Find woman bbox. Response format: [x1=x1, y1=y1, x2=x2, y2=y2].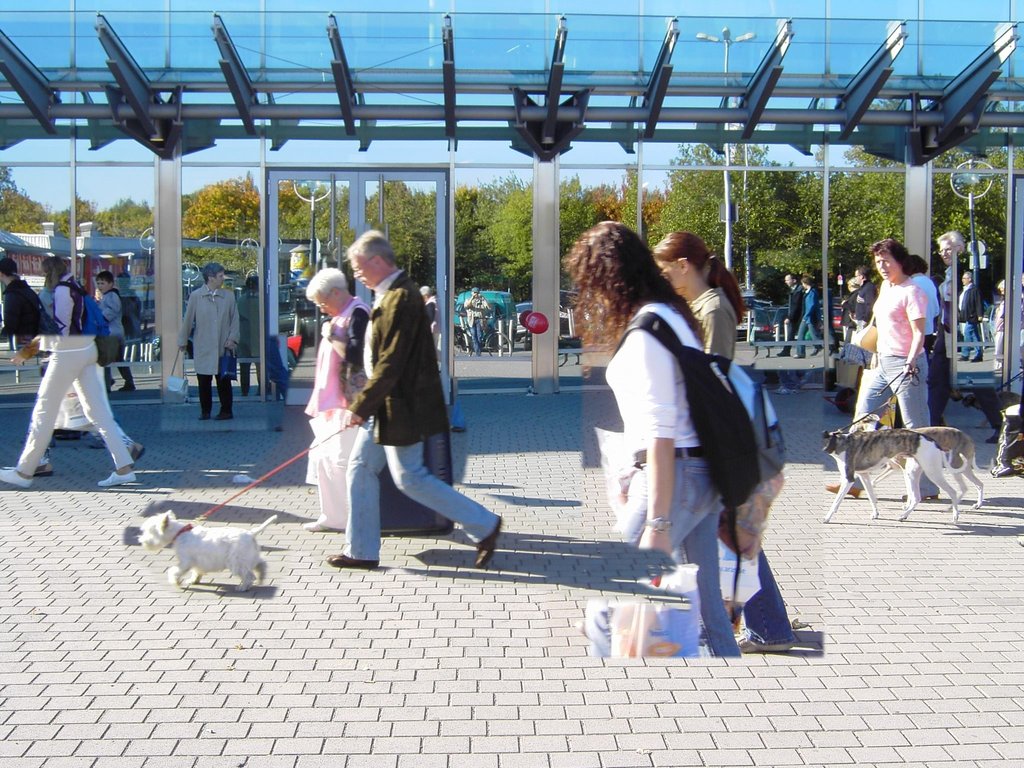
[x1=300, y1=262, x2=376, y2=533].
